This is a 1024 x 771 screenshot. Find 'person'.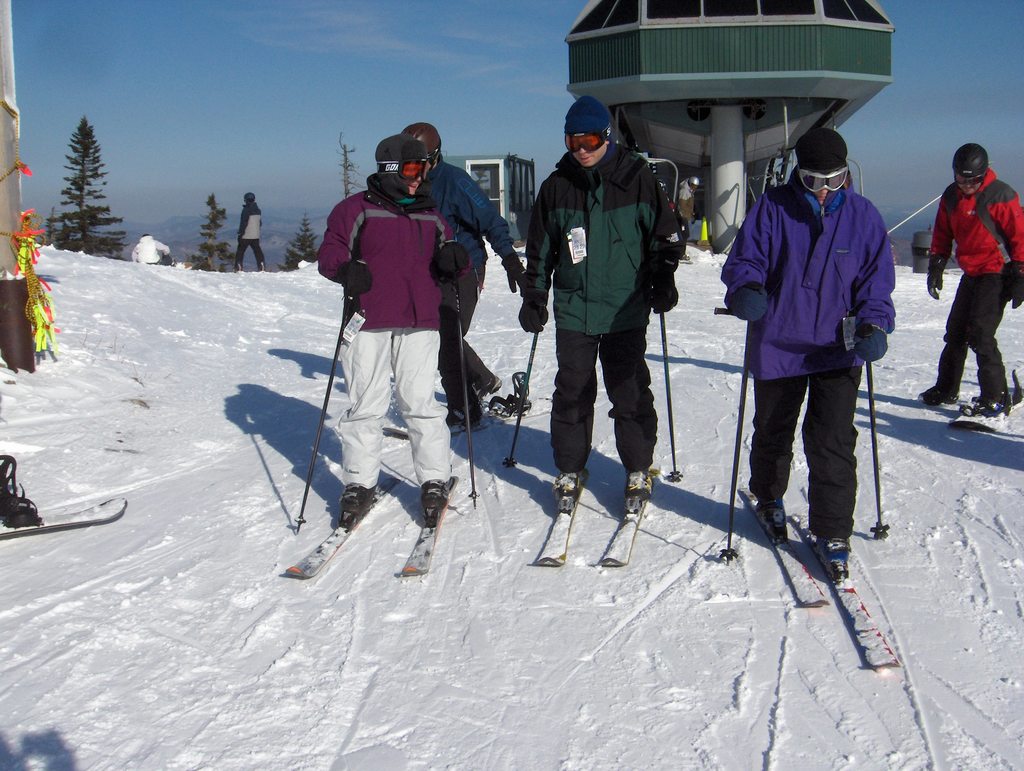
Bounding box: 394 129 530 432.
